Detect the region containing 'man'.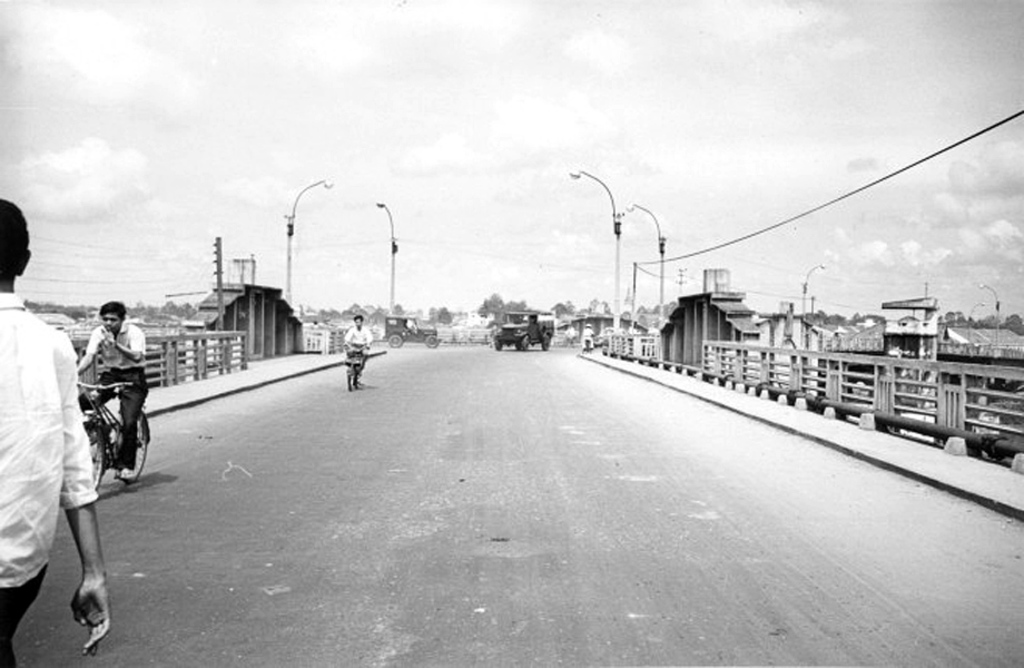
<region>63, 306, 147, 522</region>.
